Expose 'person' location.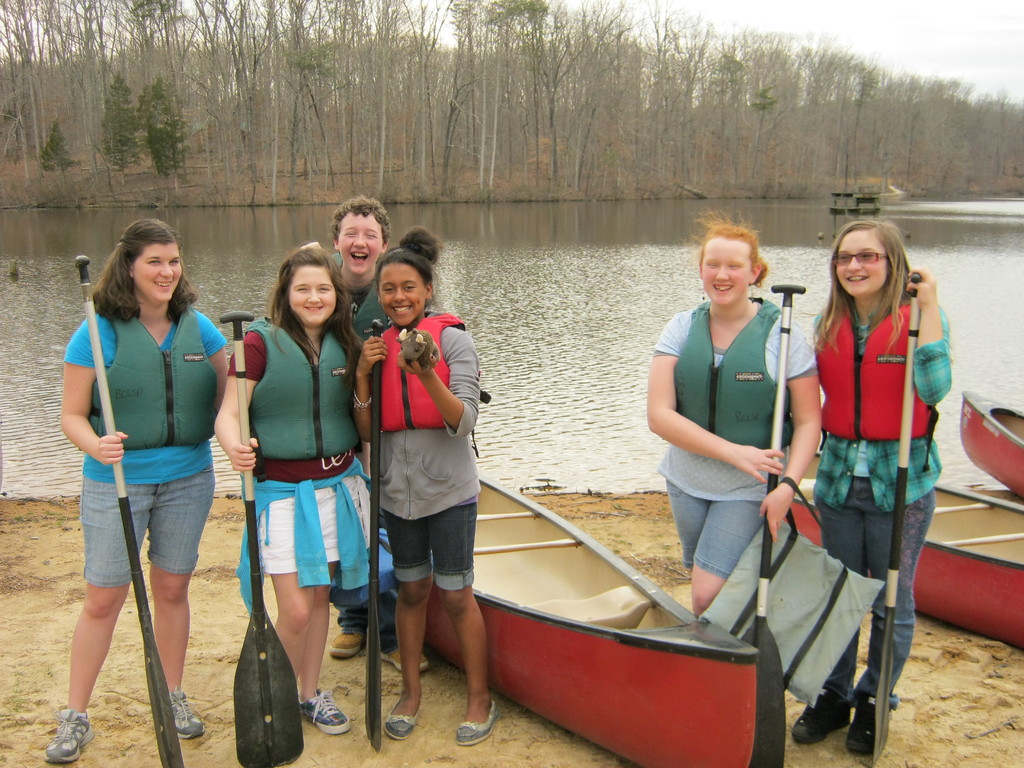
Exposed at box(51, 192, 488, 764).
